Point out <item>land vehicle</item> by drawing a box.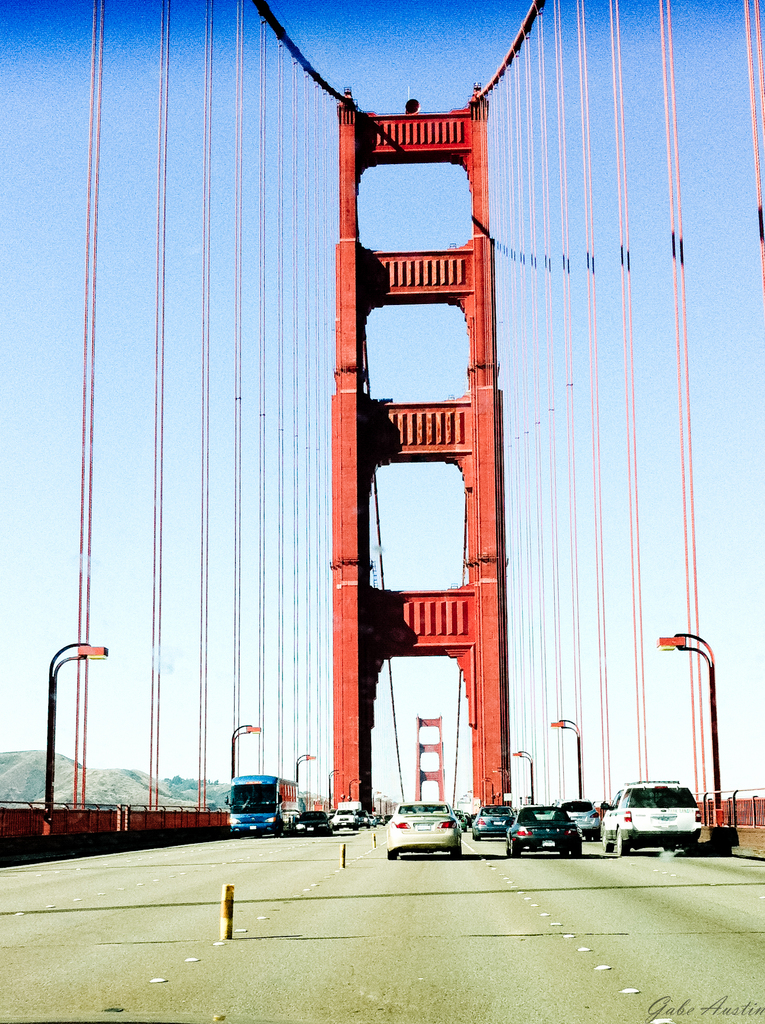
{"left": 612, "top": 781, "right": 728, "bottom": 851}.
